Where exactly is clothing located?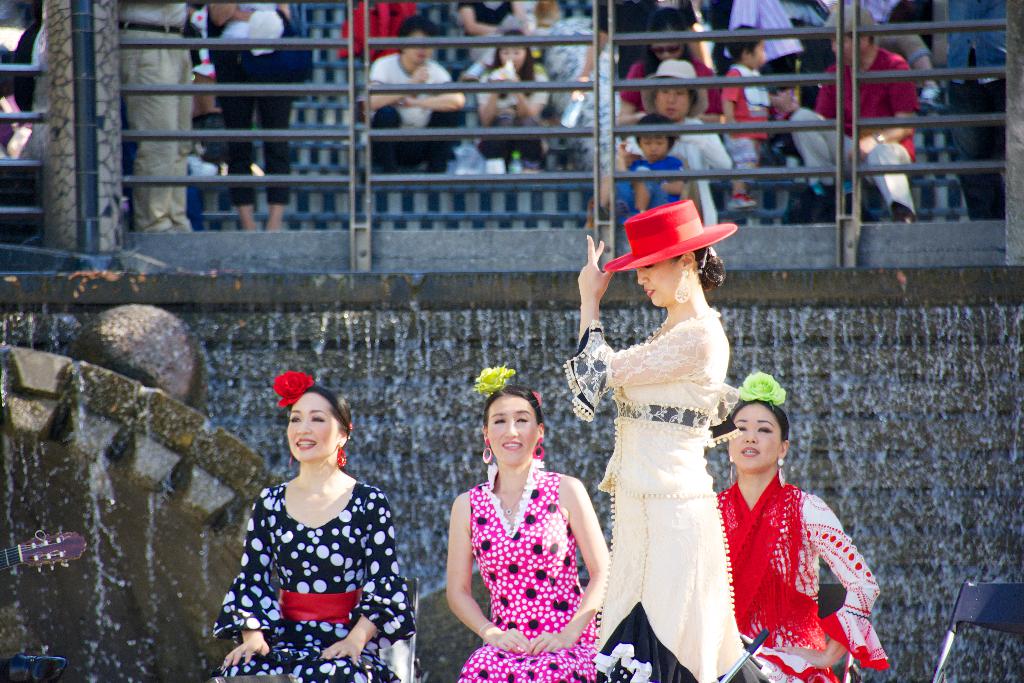
Its bounding box is (left=624, top=54, right=717, bottom=119).
